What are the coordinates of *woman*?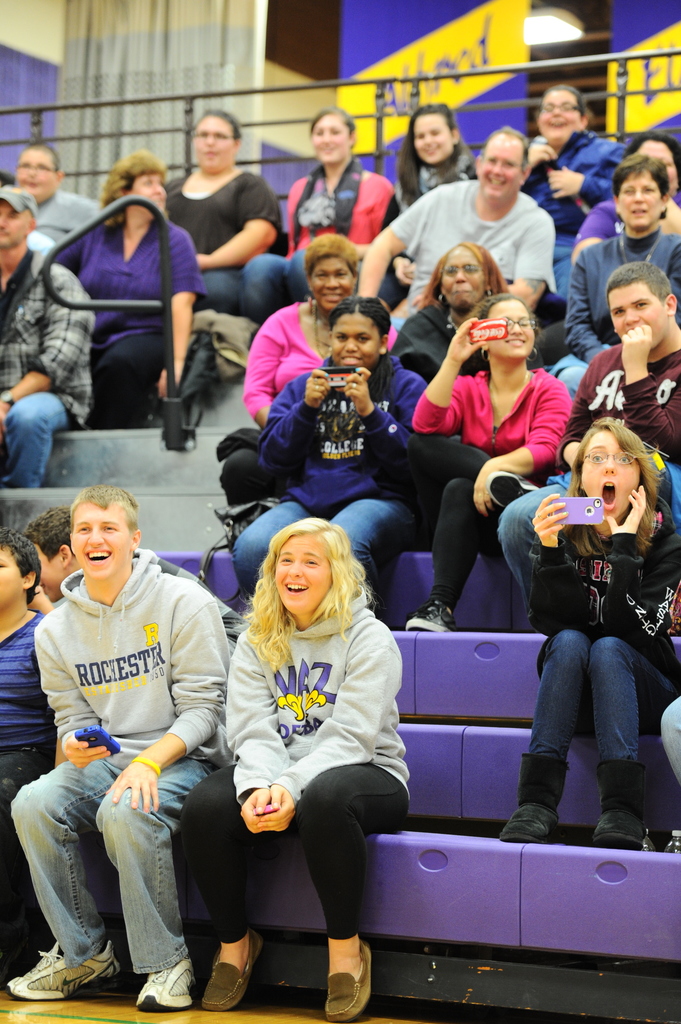
<bbox>223, 235, 401, 511</bbox>.
